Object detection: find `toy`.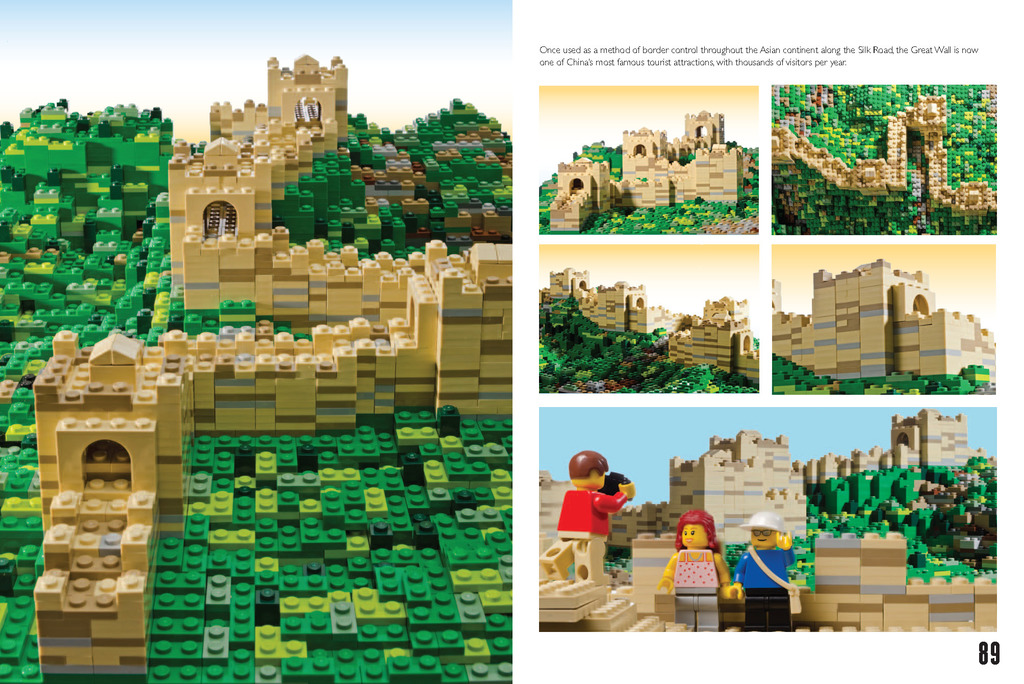
542,452,641,583.
